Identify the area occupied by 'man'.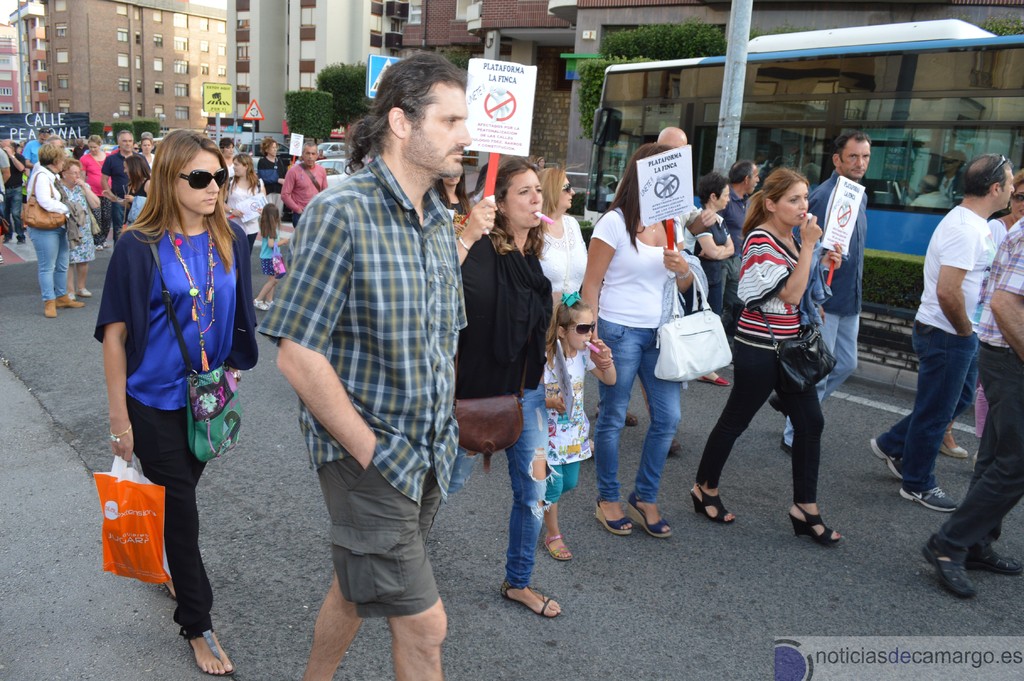
Area: <bbox>904, 172, 951, 218</bbox>.
